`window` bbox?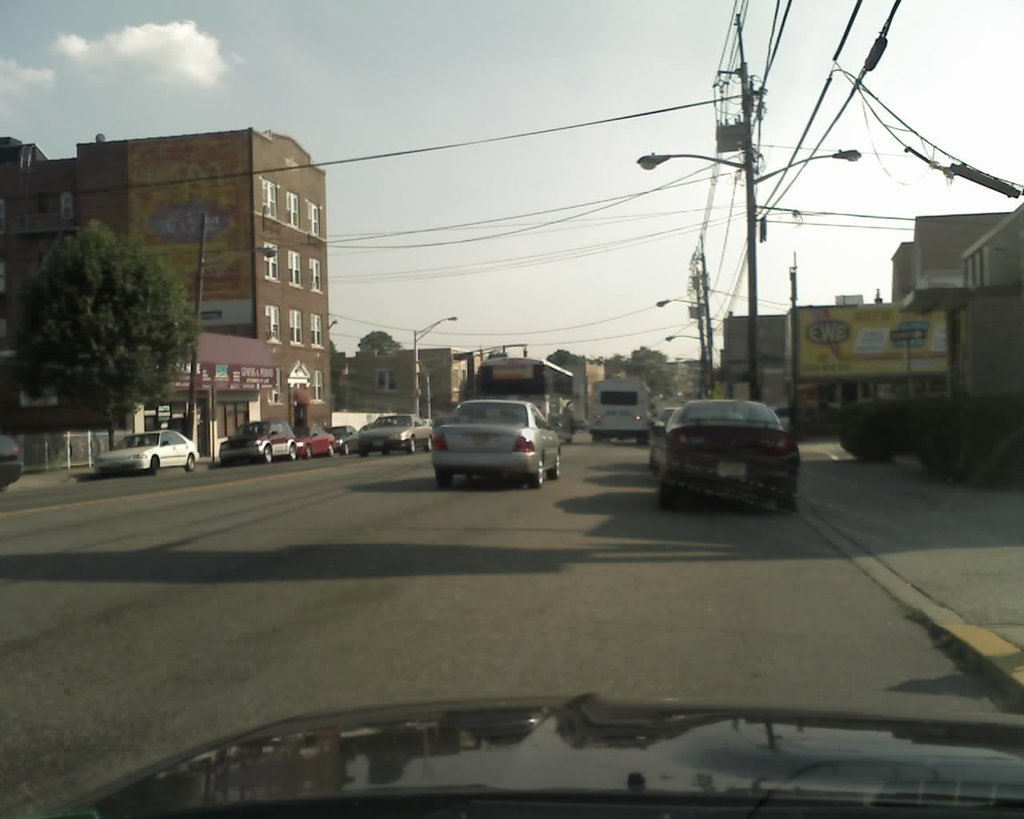
box=[308, 313, 325, 348]
